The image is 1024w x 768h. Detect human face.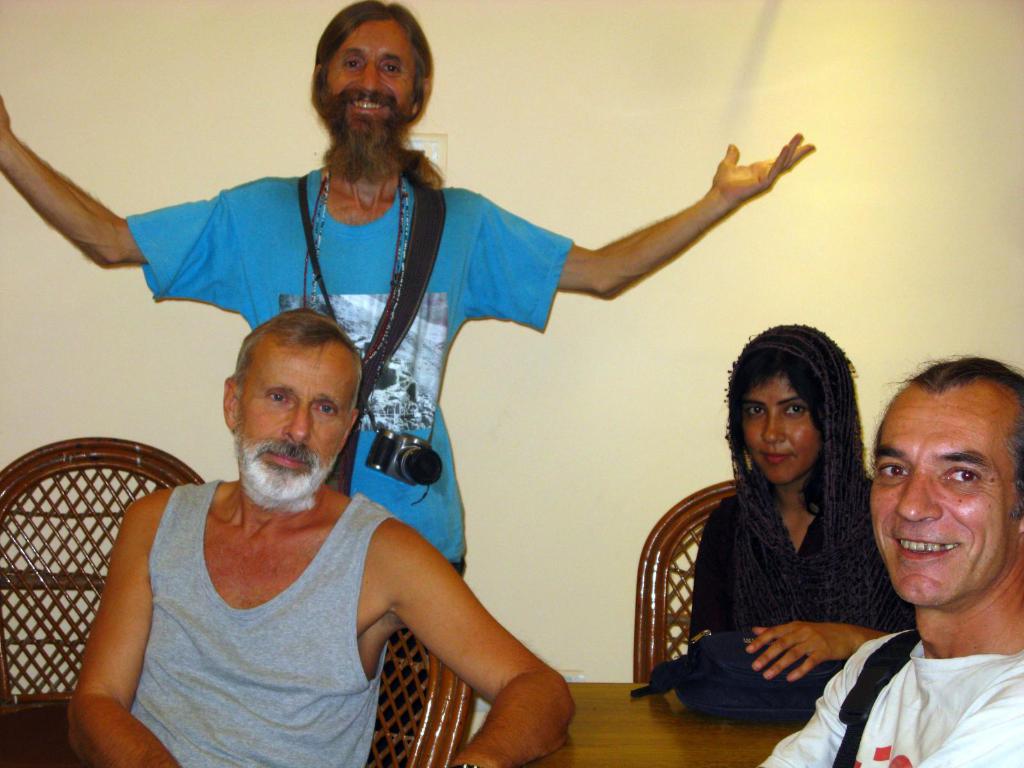
Detection: <region>239, 342, 358, 490</region>.
